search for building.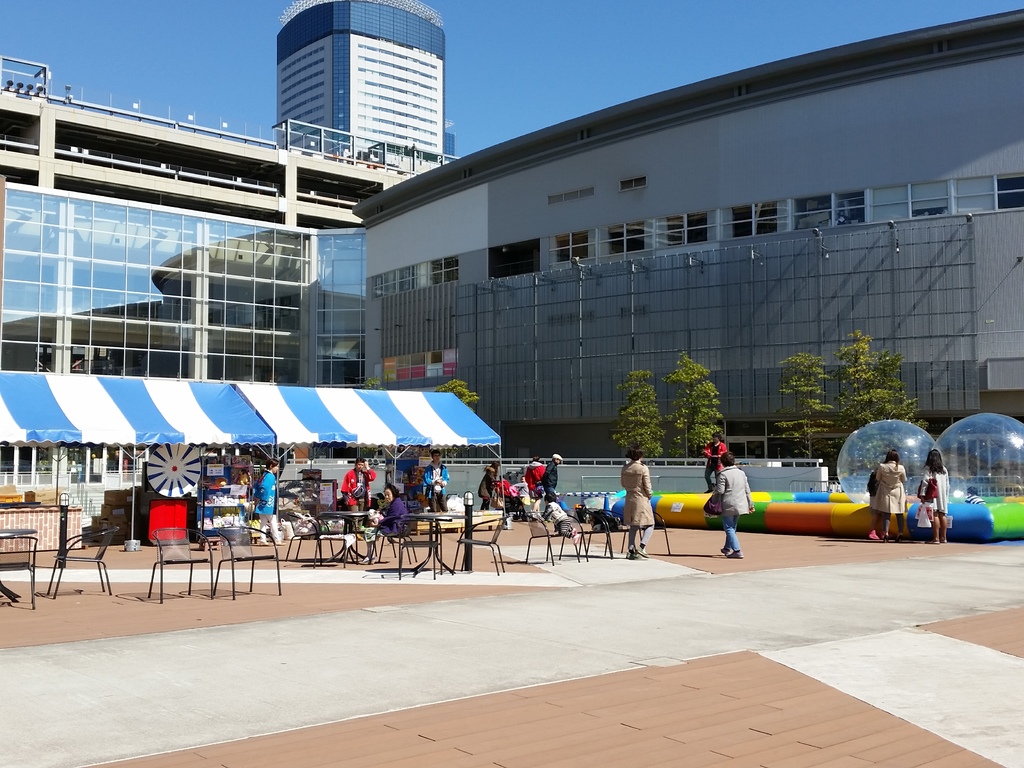
Found at [x1=348, y1=7, x2=1023, y2=468].
